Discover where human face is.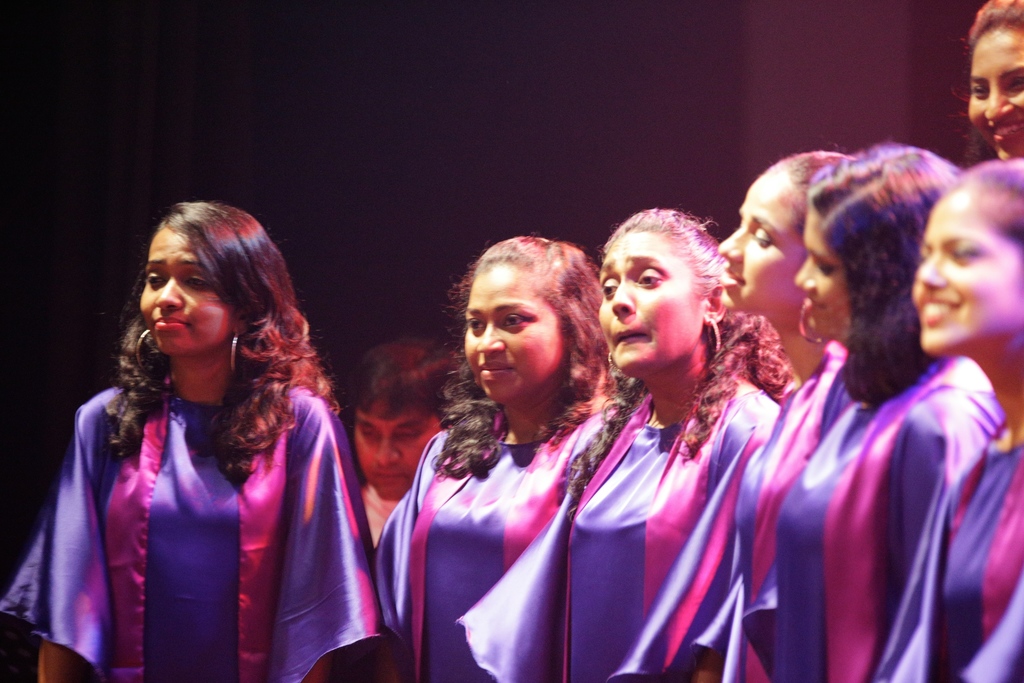
Discovered at pyautogui.locateOnScreen(970, 25, 1023, 159).
